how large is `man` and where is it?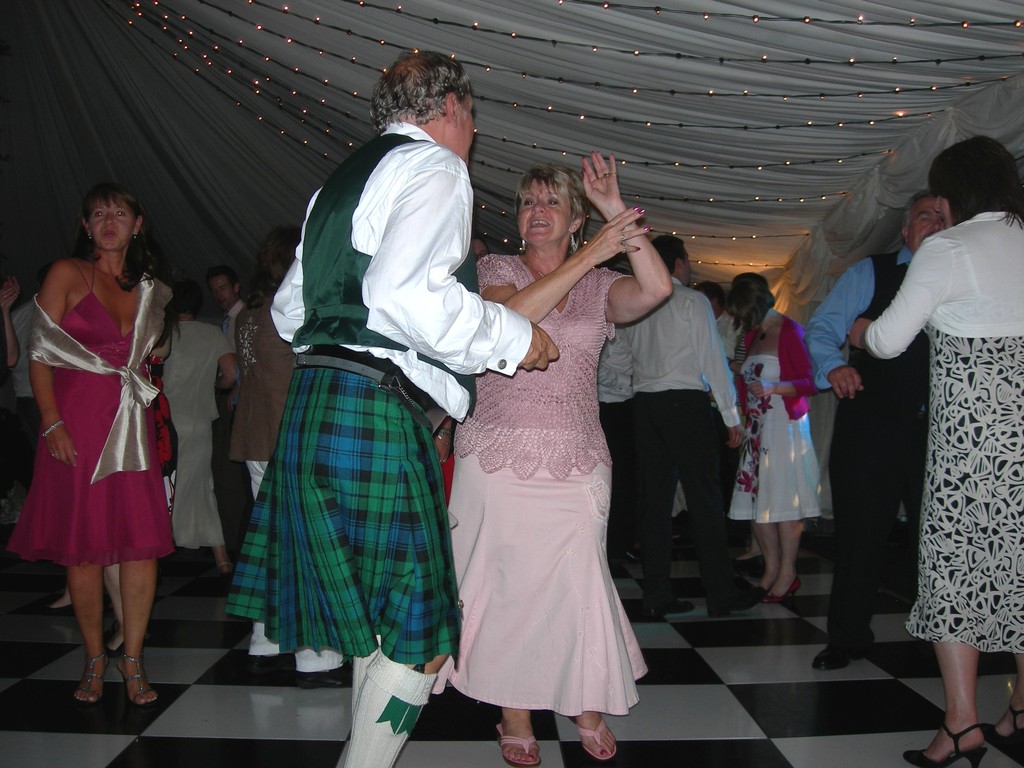
Bounding box: left=694, top=280, right=740, bottom=373.
